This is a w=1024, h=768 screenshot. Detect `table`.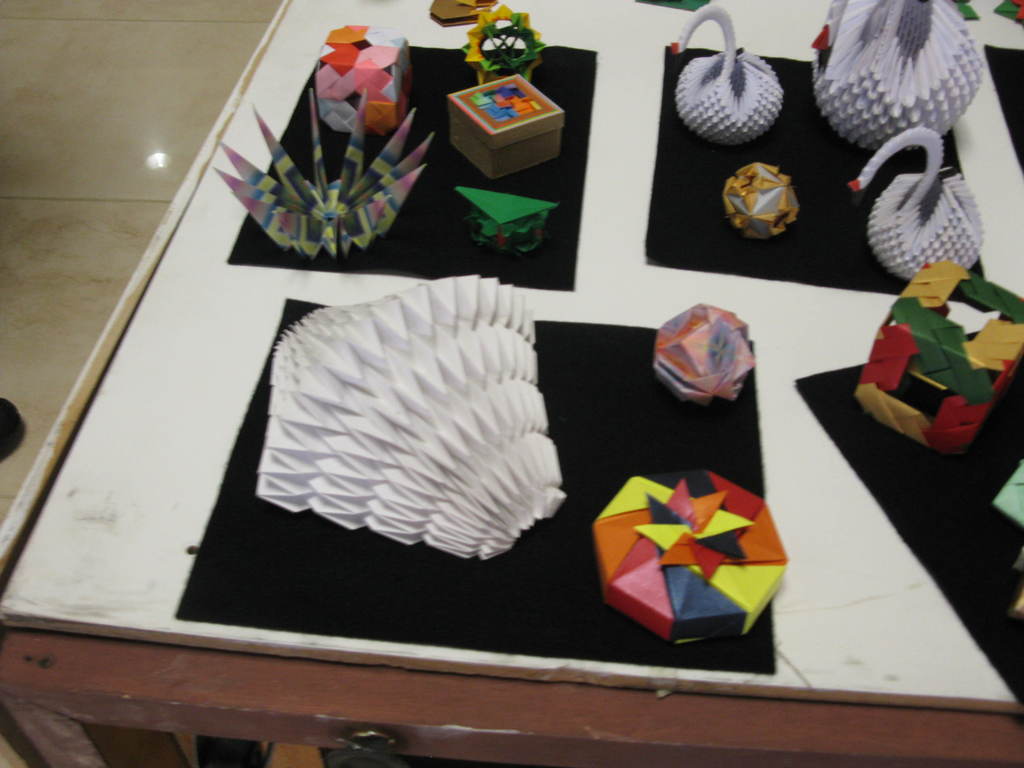
detection(0, 0, 1023, 767).
